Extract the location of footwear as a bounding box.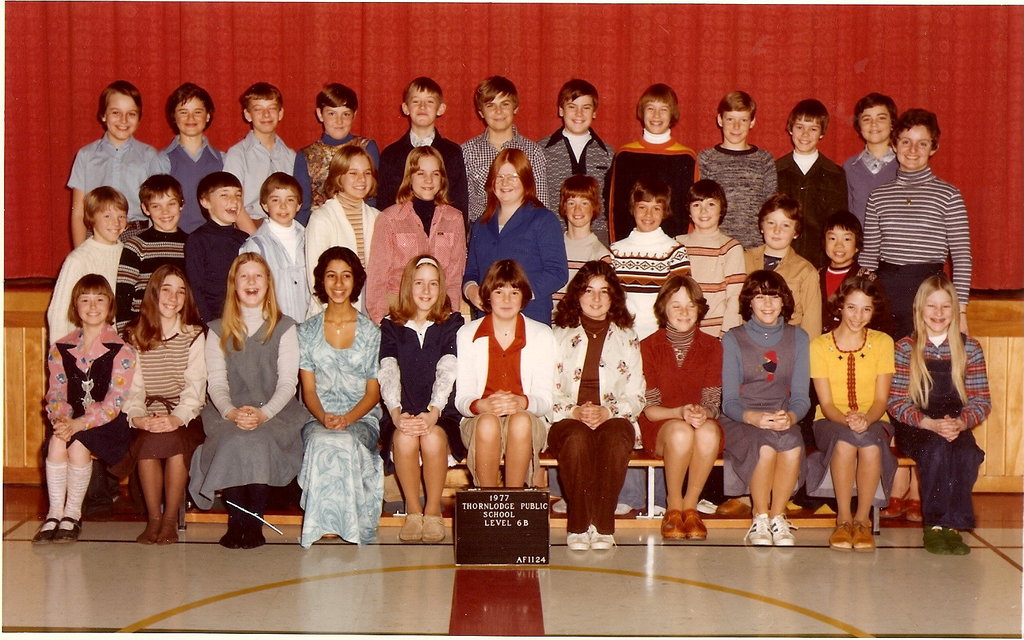
394,510,423,544.
